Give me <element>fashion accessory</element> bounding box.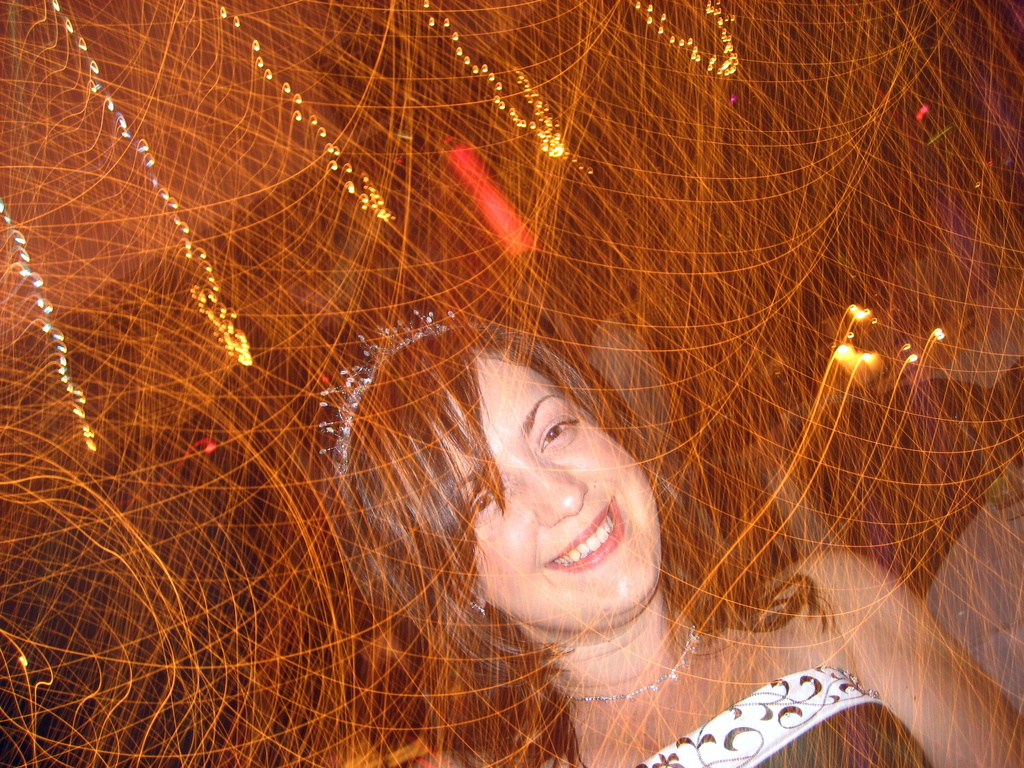
left=317, top=307, right=470, bottom=486.
